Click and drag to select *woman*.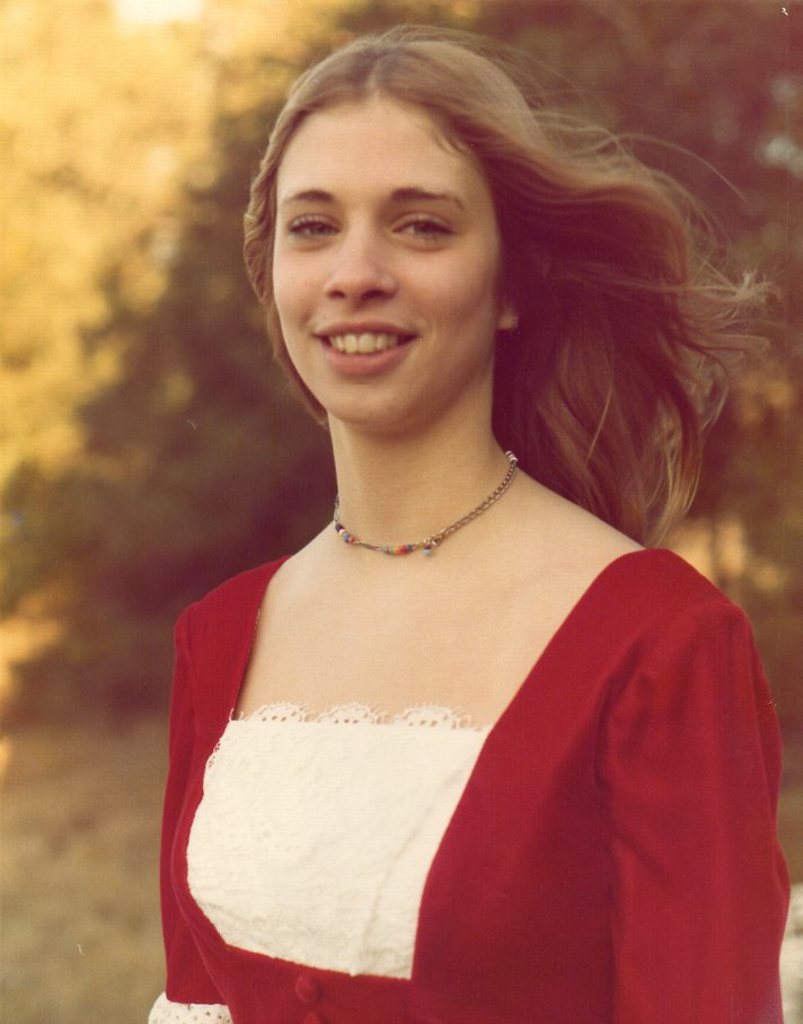
Selection: (88,18,802,1001).
